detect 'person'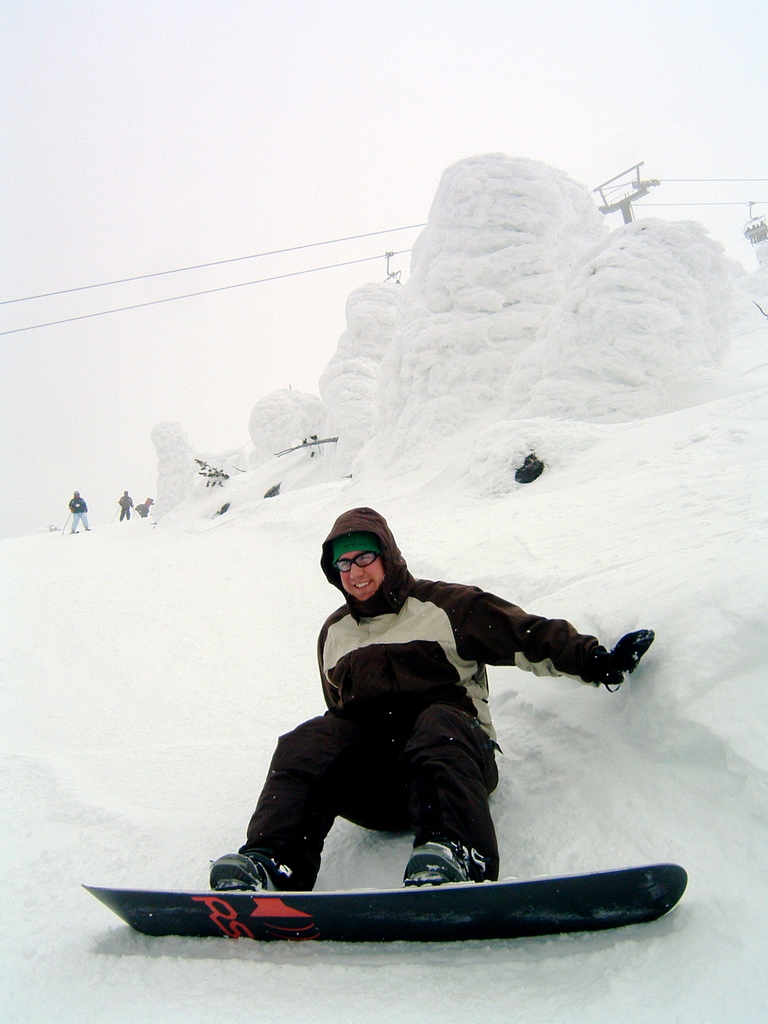
111 481 132 518
